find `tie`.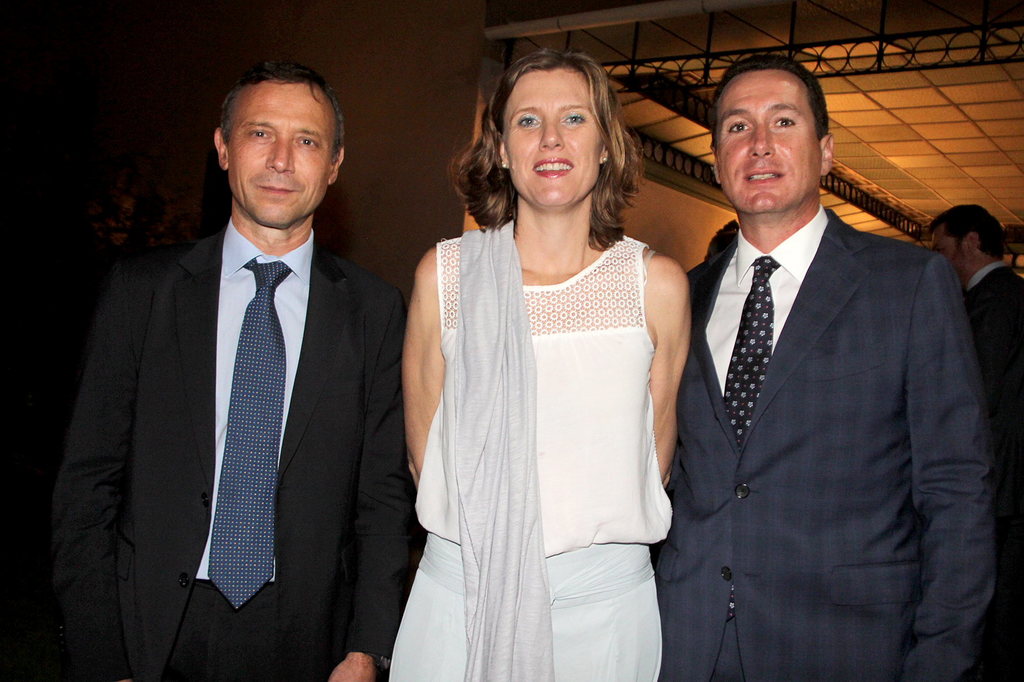
{"x1": 719, "y1": 255, "x2": 774, "y2": 445}.
